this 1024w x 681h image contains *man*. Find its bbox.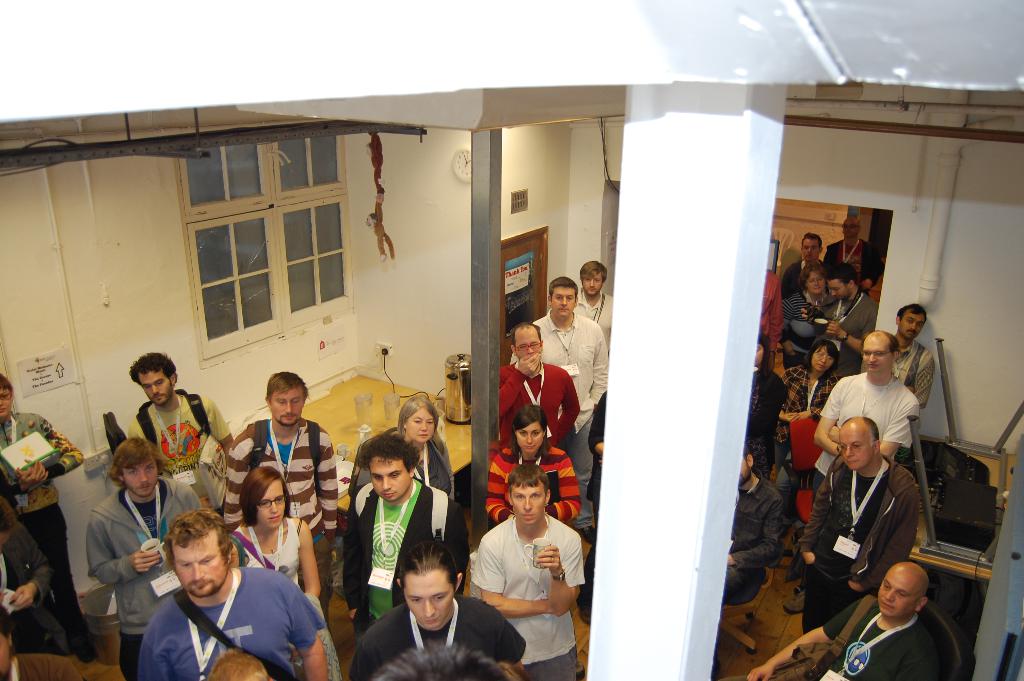
detection(0, 372, 92, 666).
